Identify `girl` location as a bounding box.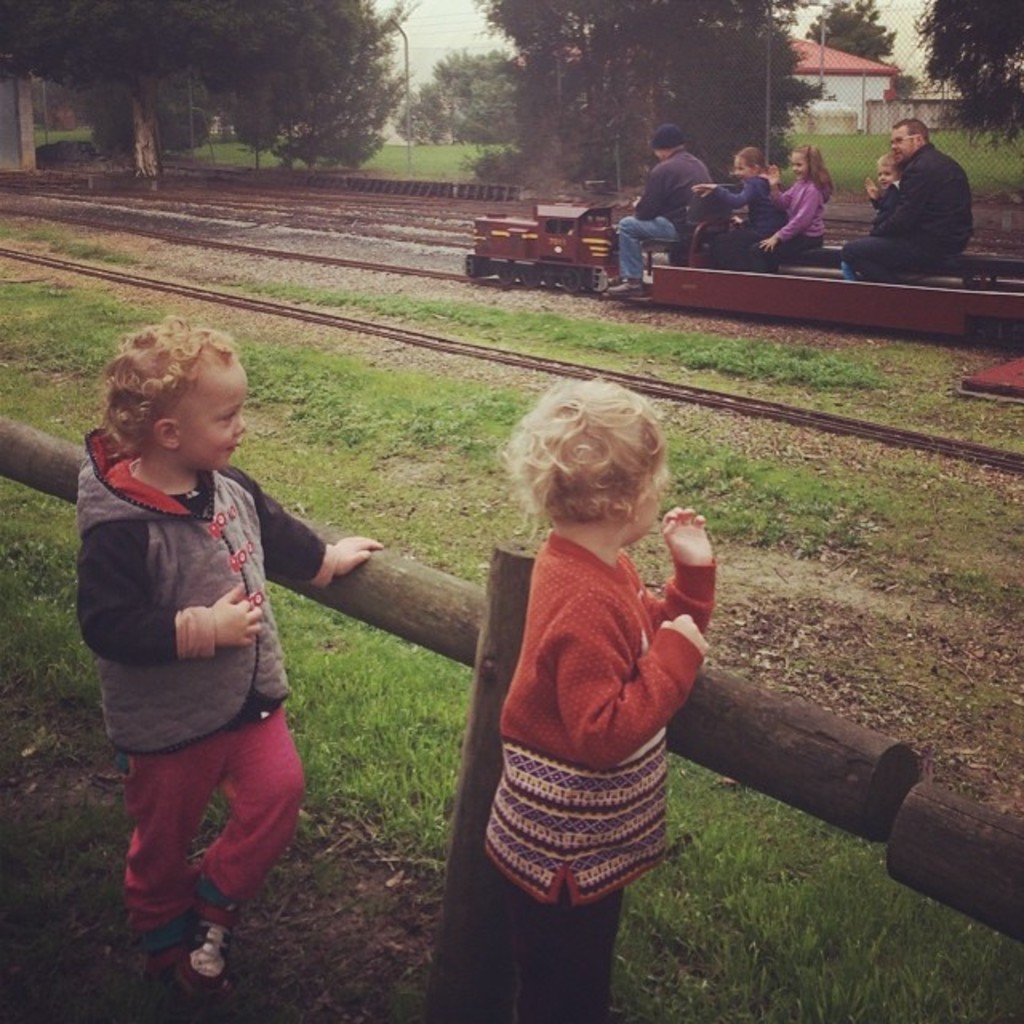
box(690, 142, 794, 261).
